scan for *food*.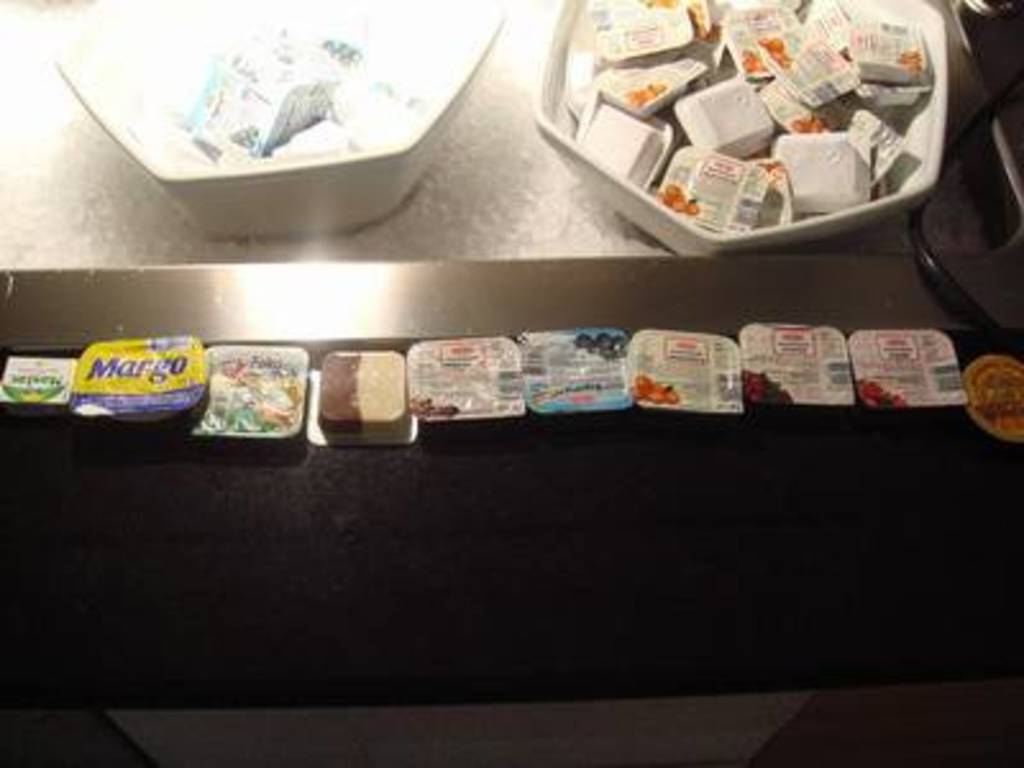
Scan result: <bbox>525, 330, 635, 410</bbox>.
